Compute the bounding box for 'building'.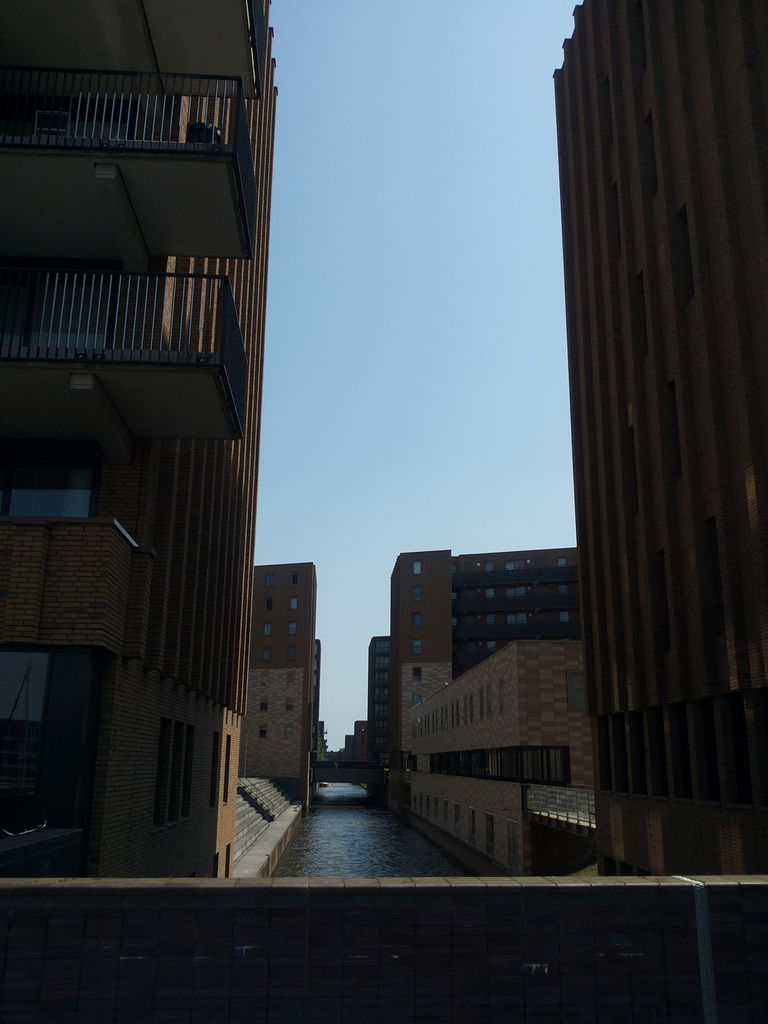
[553,0,767,876].
